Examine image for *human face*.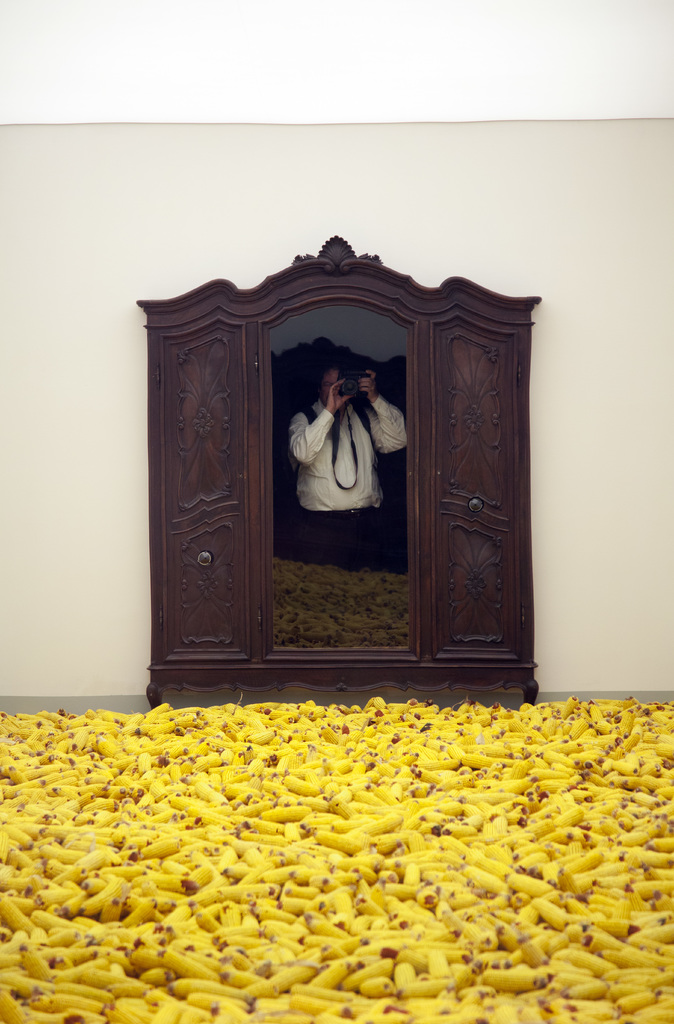
Examination result: [319,364,343,404].
